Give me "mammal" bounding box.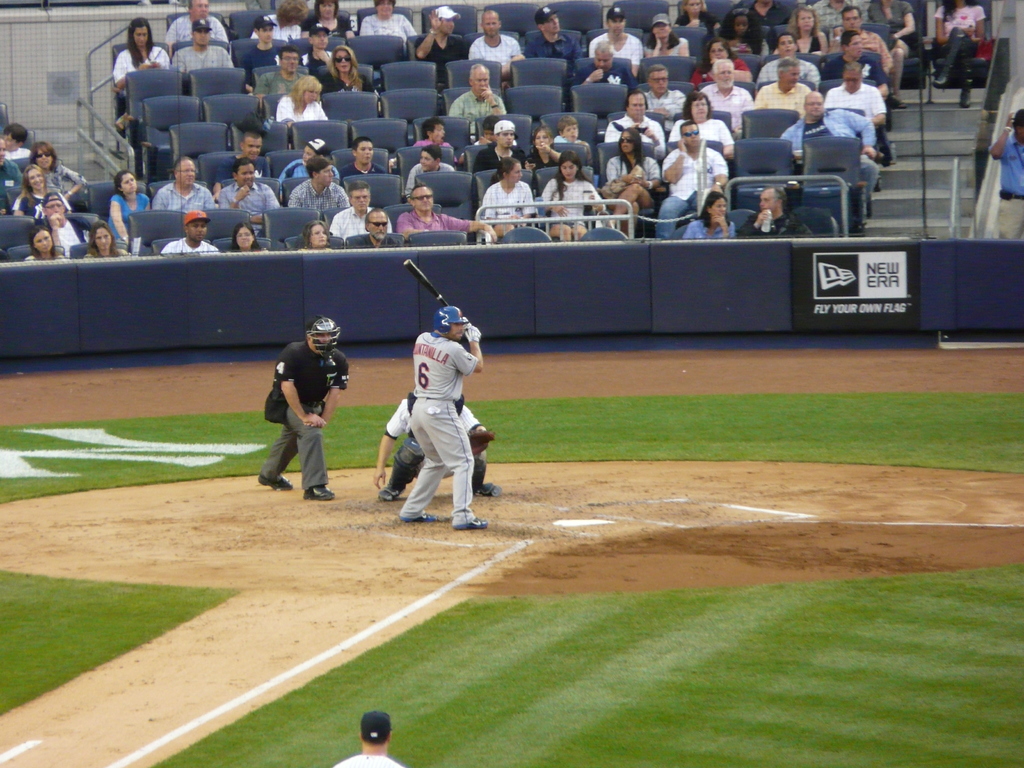
[83, 218, 132, 257].
